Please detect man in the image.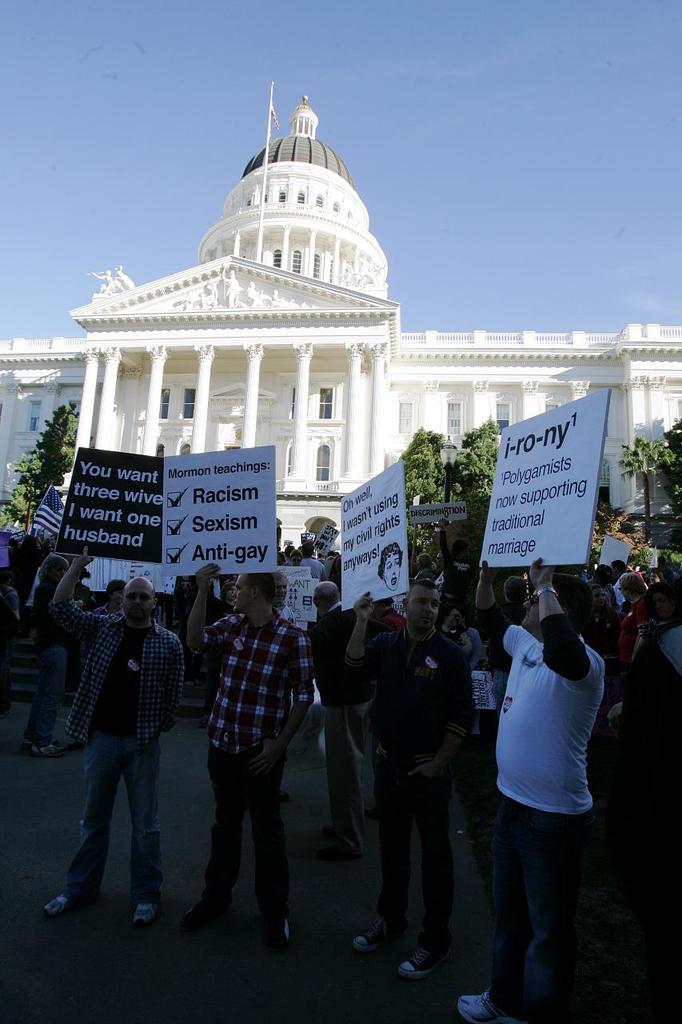
l=307, t=581, r=391, b=857.
